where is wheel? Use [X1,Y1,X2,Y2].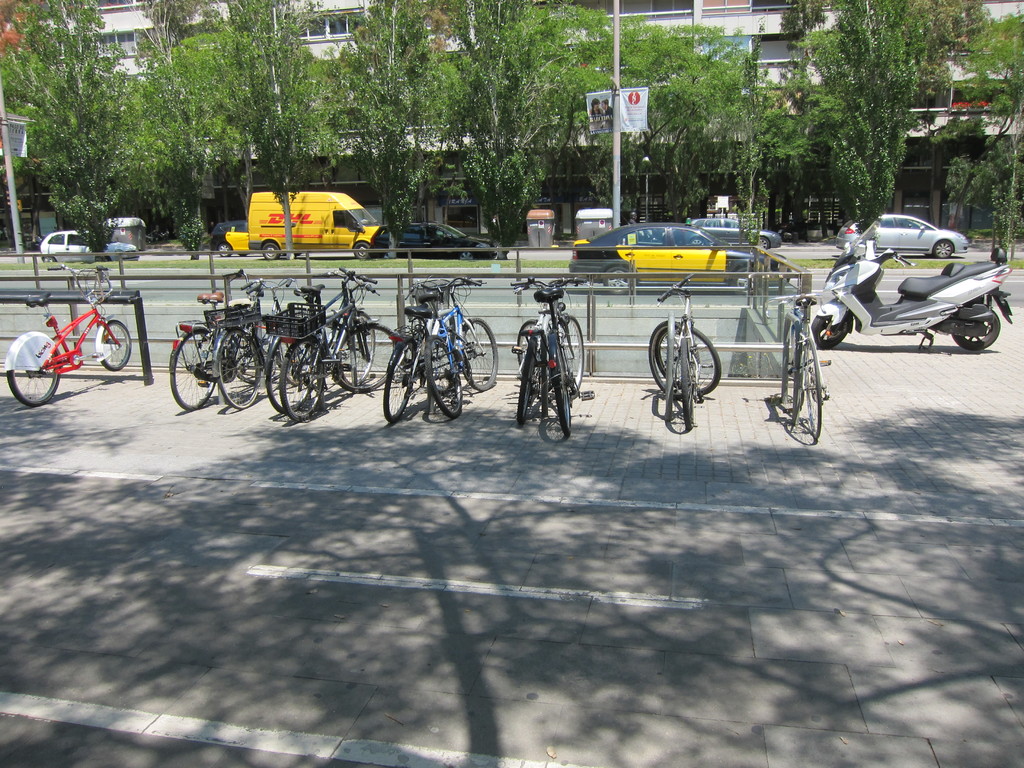
[216,242,233,258].
